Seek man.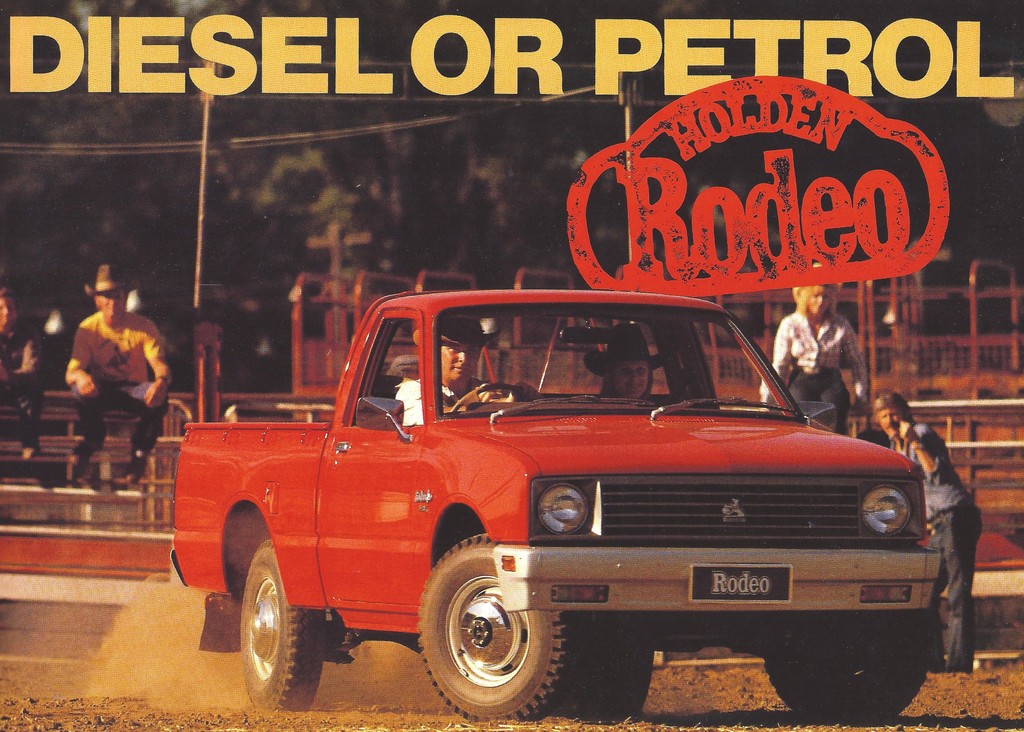
[left=52, top=274, right=172, bottom=489].
